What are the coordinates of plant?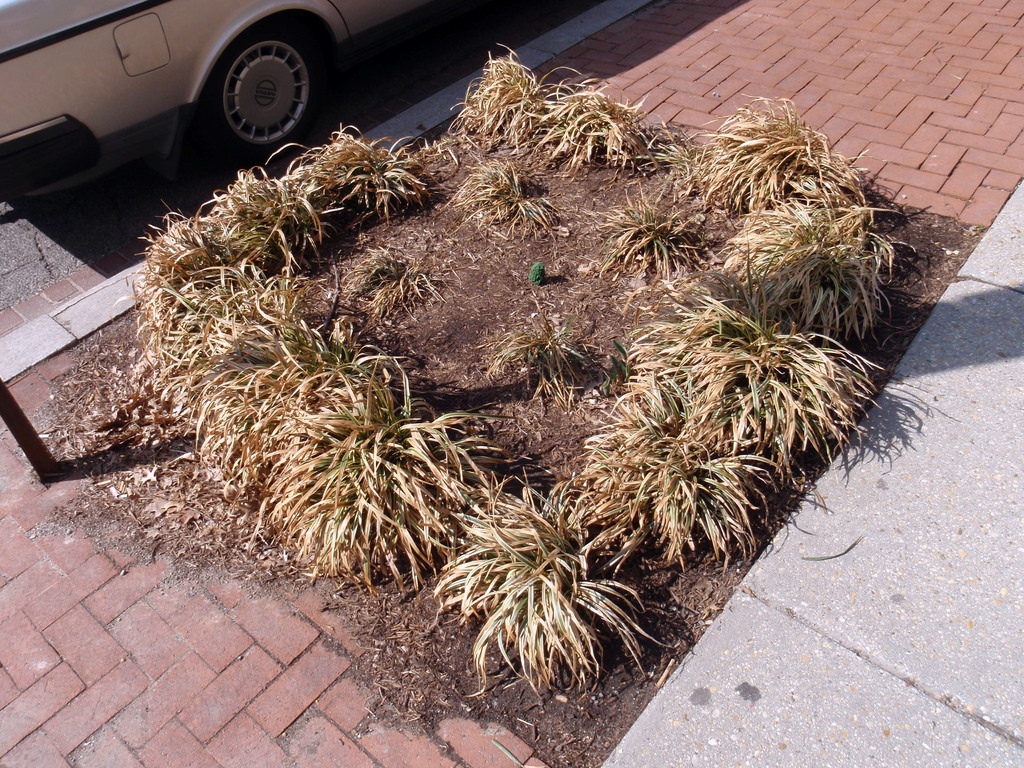
429, 472, 653, 692.
